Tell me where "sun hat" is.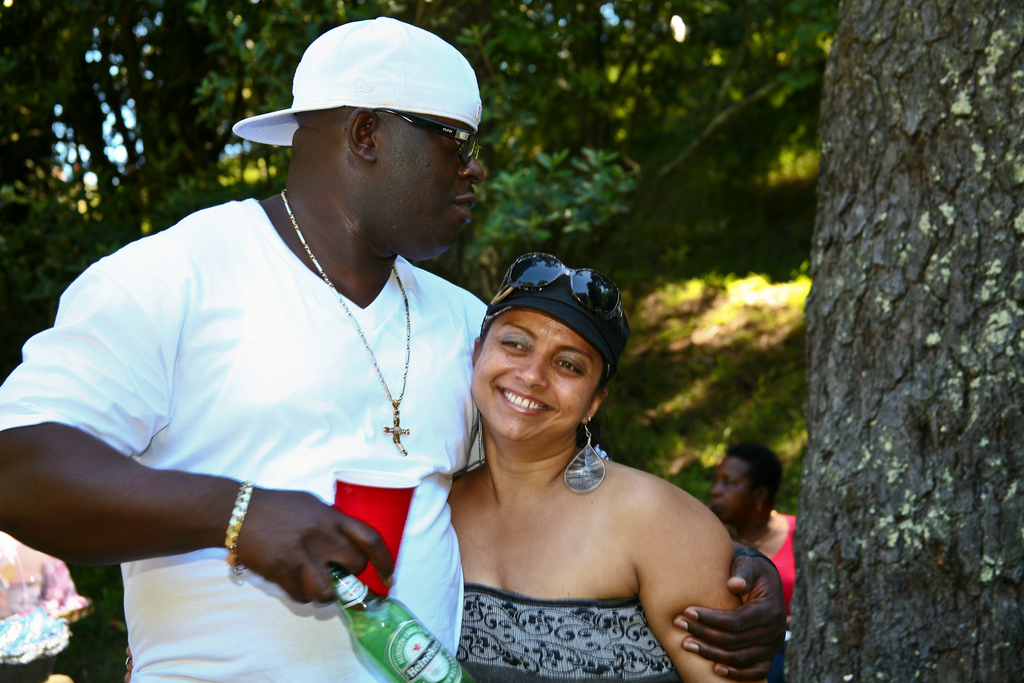
"sun hat" is at region(230, 16, 481, 150).
